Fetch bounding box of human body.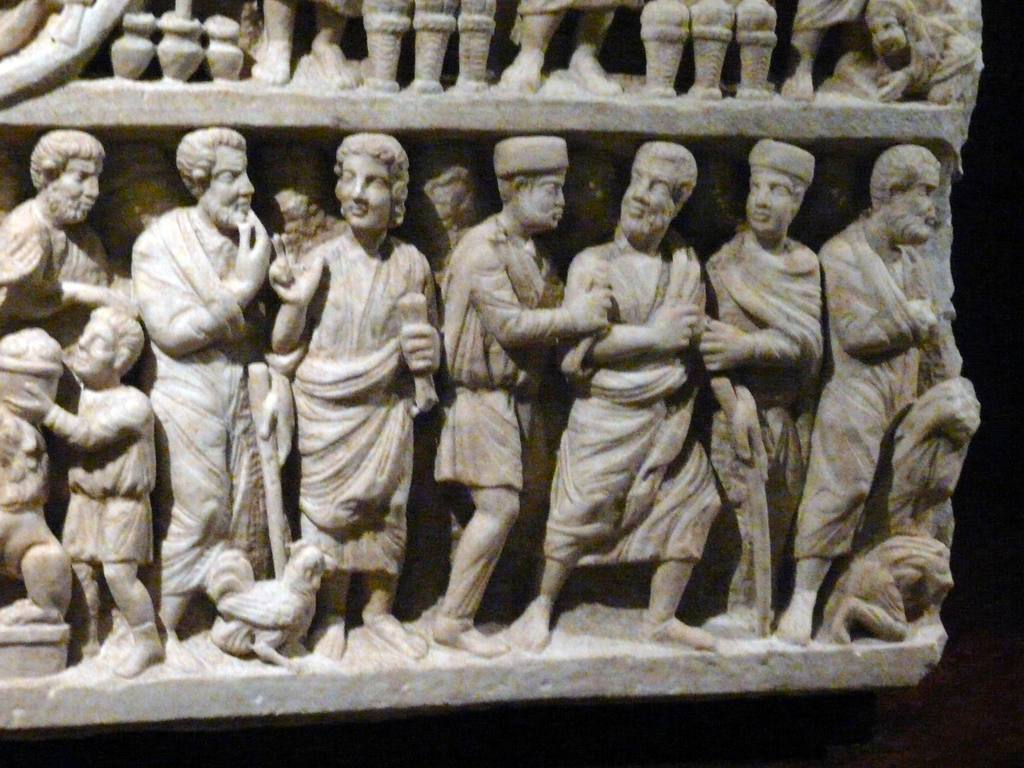
Bbox: bbox=(17, 384, 164, 673).
